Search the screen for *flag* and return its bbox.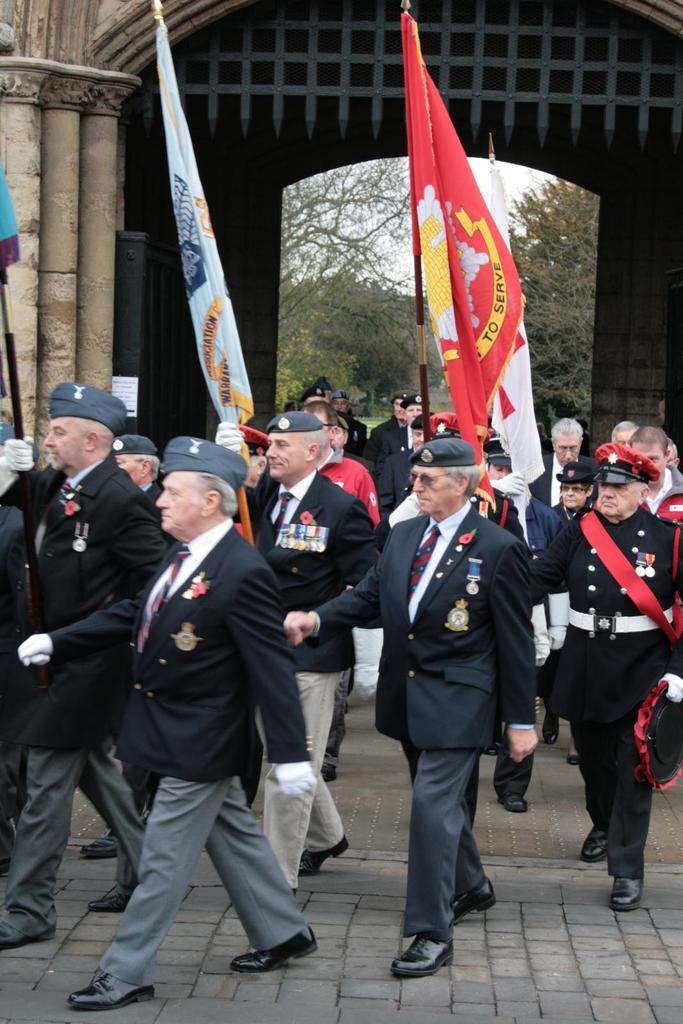
Found: rect(158, 13, 250, 463).
